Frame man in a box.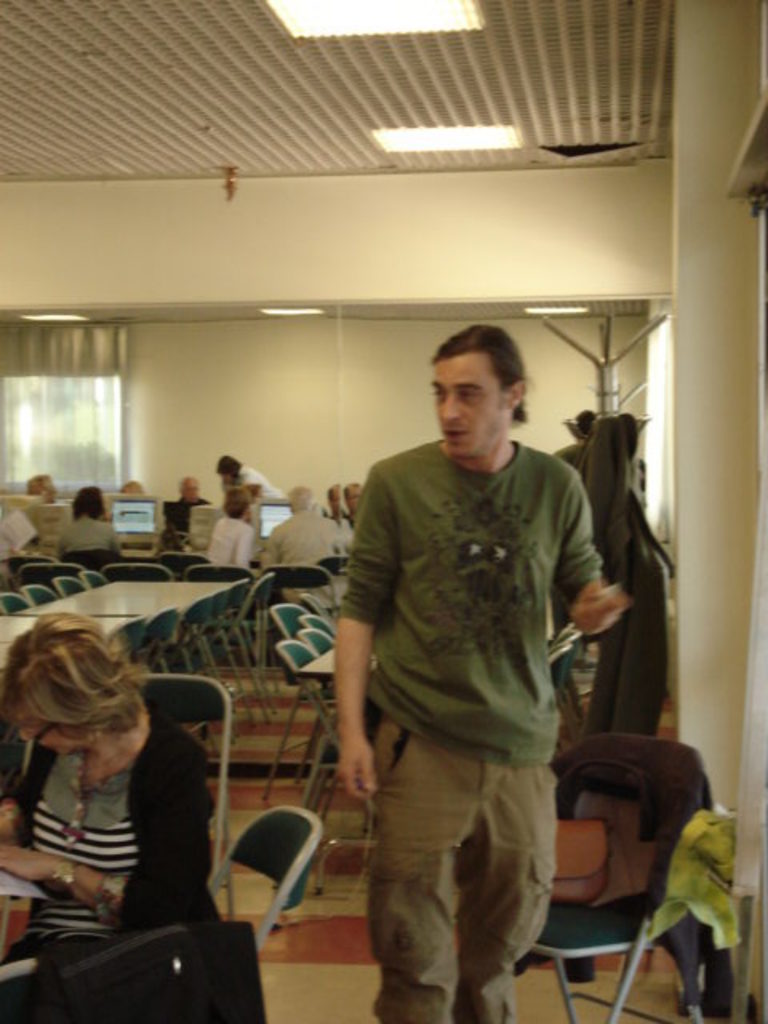
detection(267, 486, 346, 573).
